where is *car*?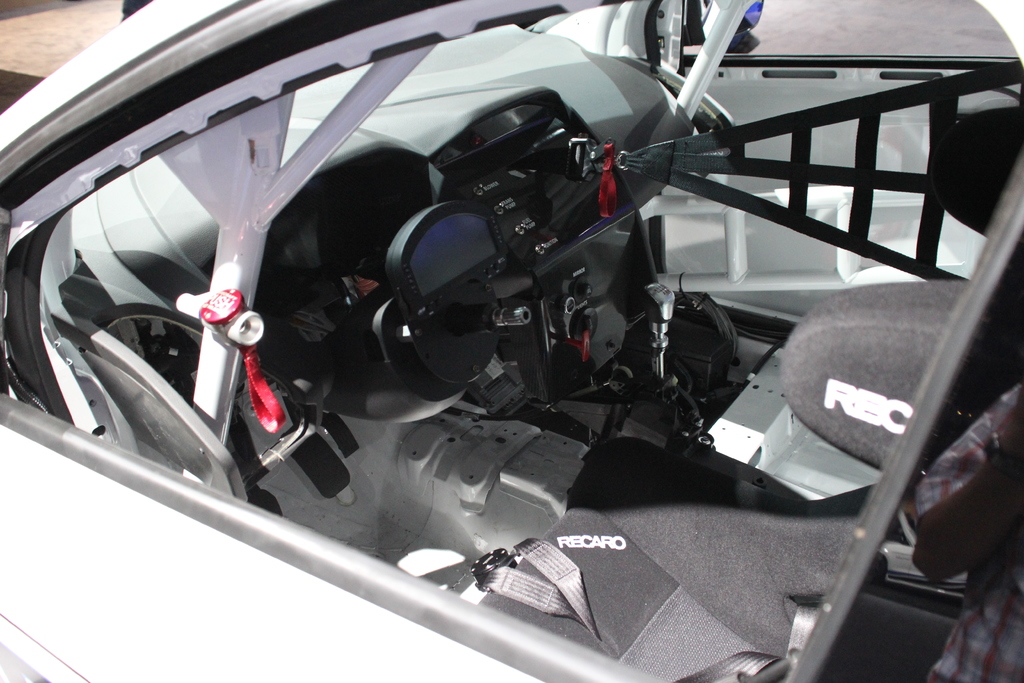
left=0, top=0, right=1023, bottom=682.
